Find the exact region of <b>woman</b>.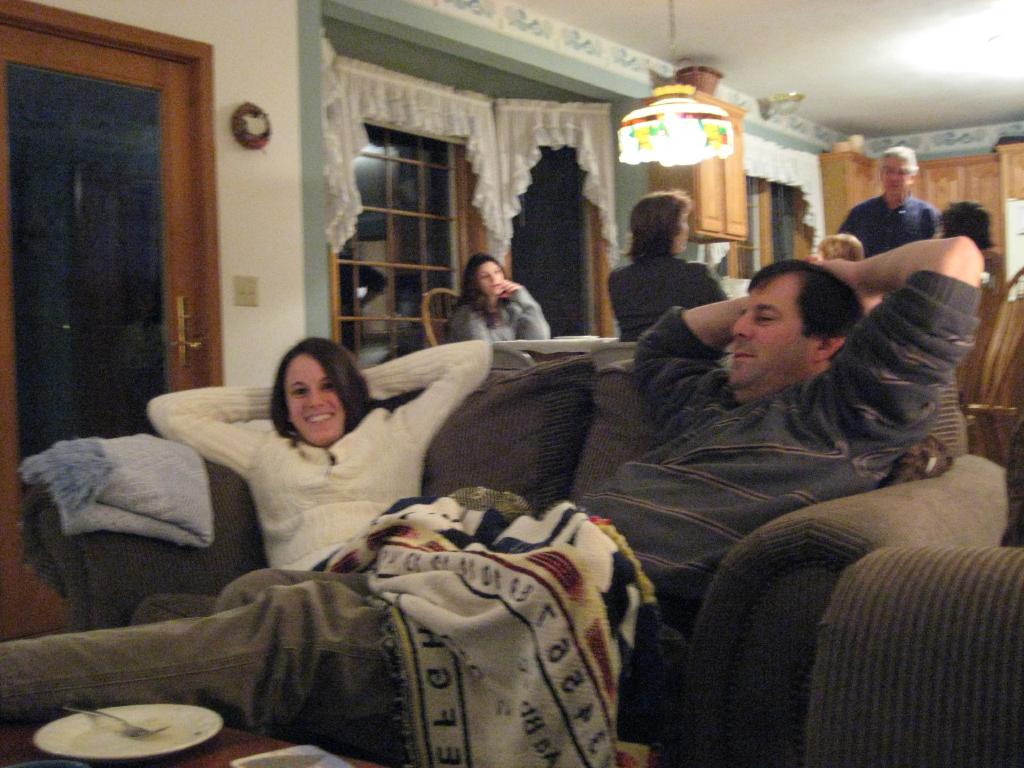
Exact region: rect(442, 252, 559, 360).
